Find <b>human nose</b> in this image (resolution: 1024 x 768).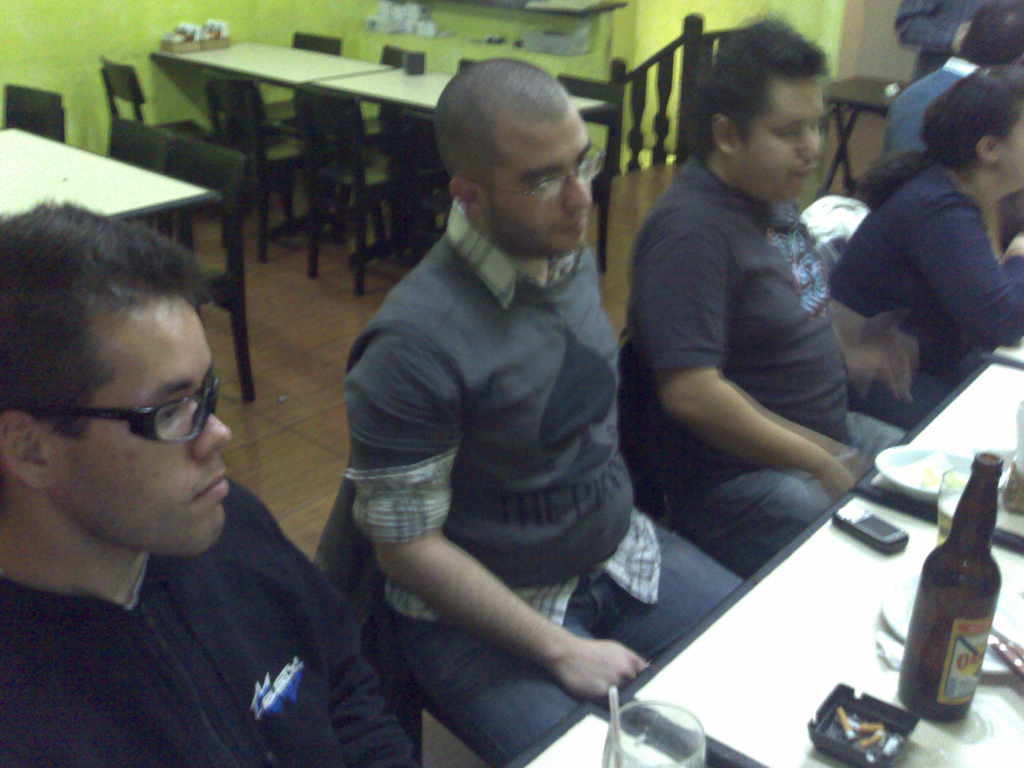
(x1=564, y1=167, x2=593, y2=214).
